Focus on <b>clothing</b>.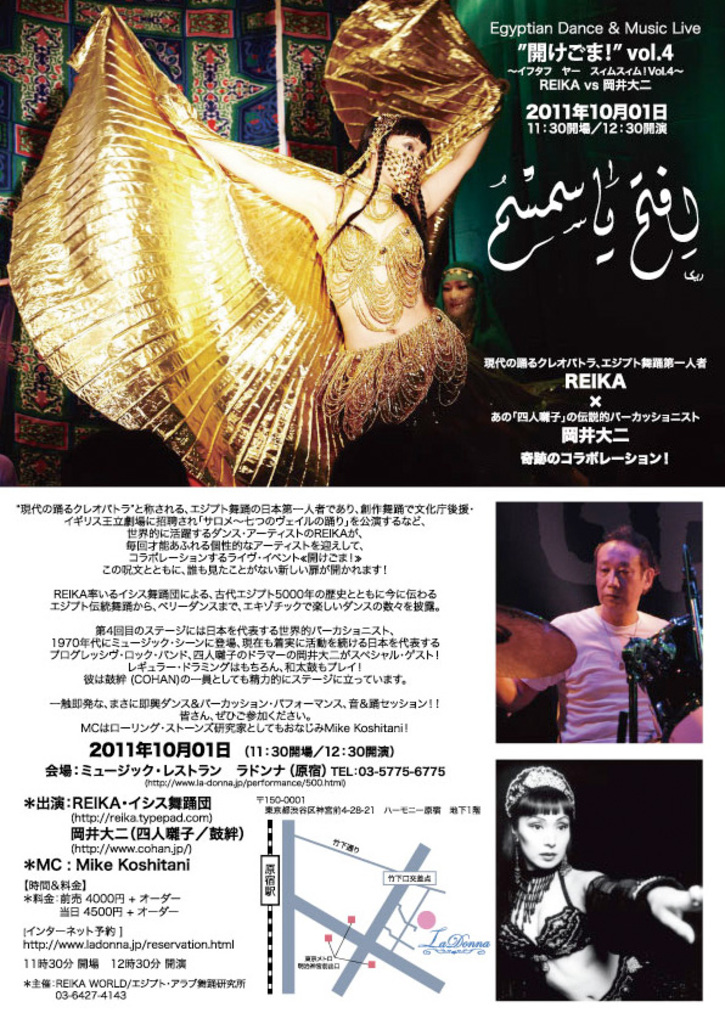
Focused at left=496, top=872, right=663, bottom=1012.
